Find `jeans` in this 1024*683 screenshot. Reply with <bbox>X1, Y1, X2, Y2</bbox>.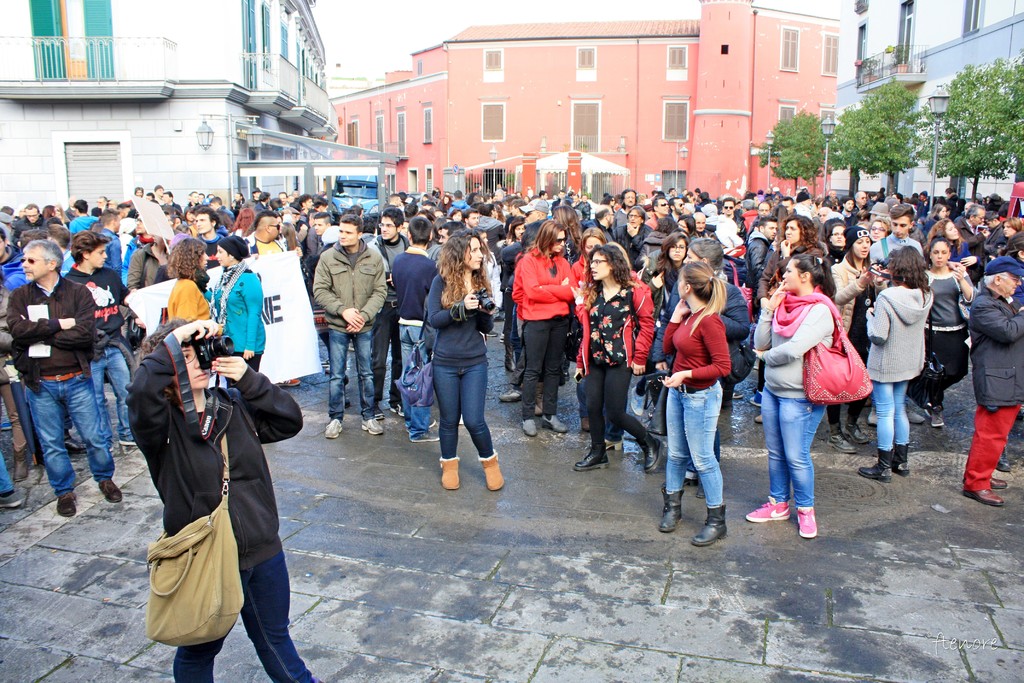
<bbox>90, 340, 157, 449</bbox>.
